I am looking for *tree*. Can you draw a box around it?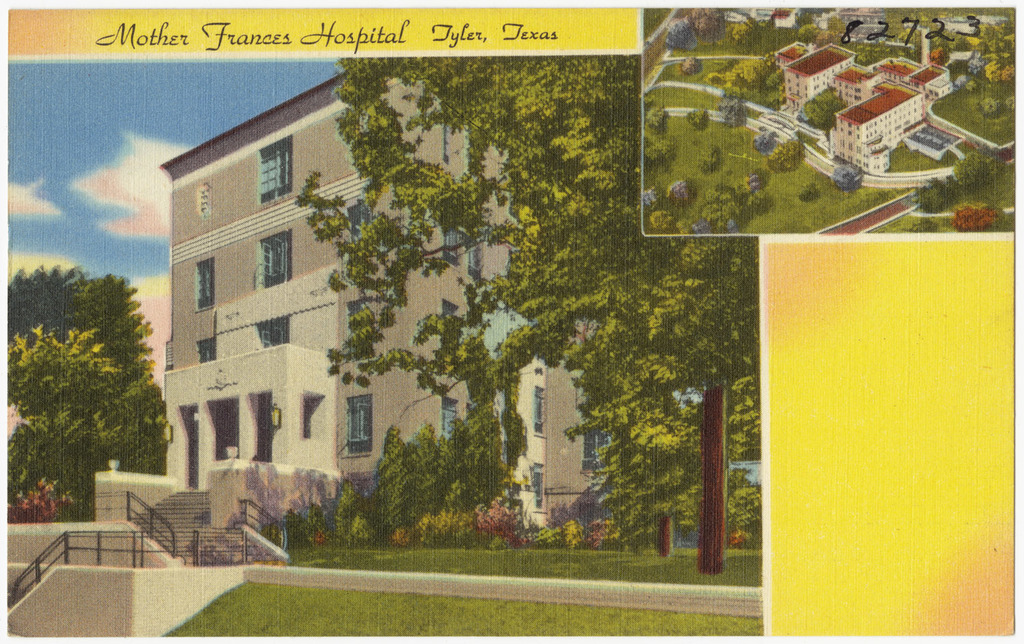
Sure, the bounding box is {"x1": 690, "y1": 4, "x2": 728, "y2": 41}.
